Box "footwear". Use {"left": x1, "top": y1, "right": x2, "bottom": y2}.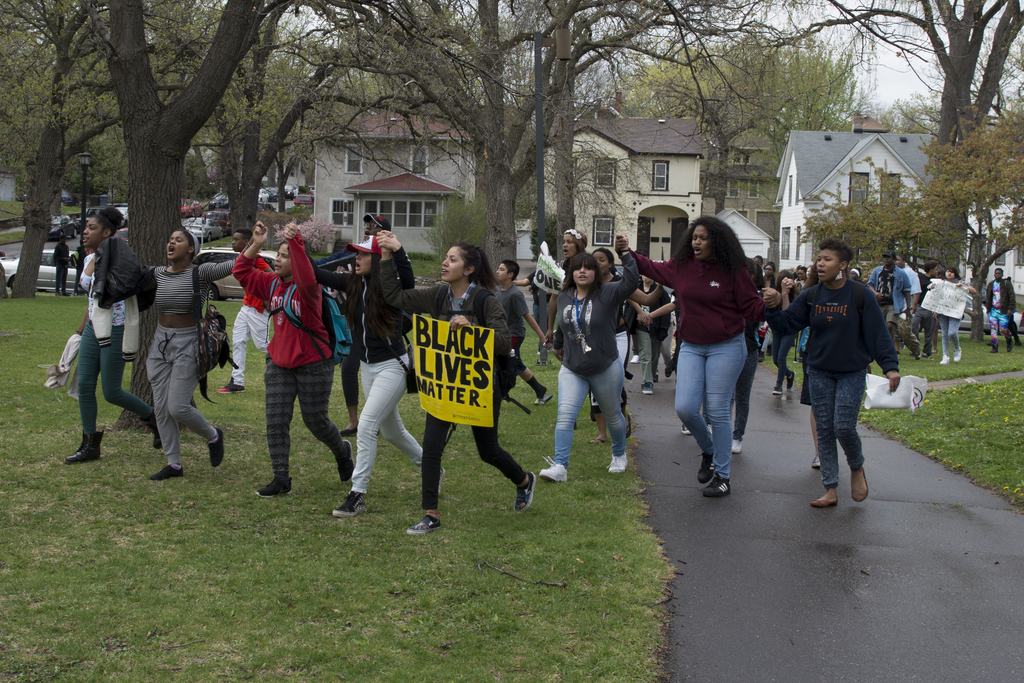
{"left": 772, "top": 387, "right": 782, "bottom": 395}.
